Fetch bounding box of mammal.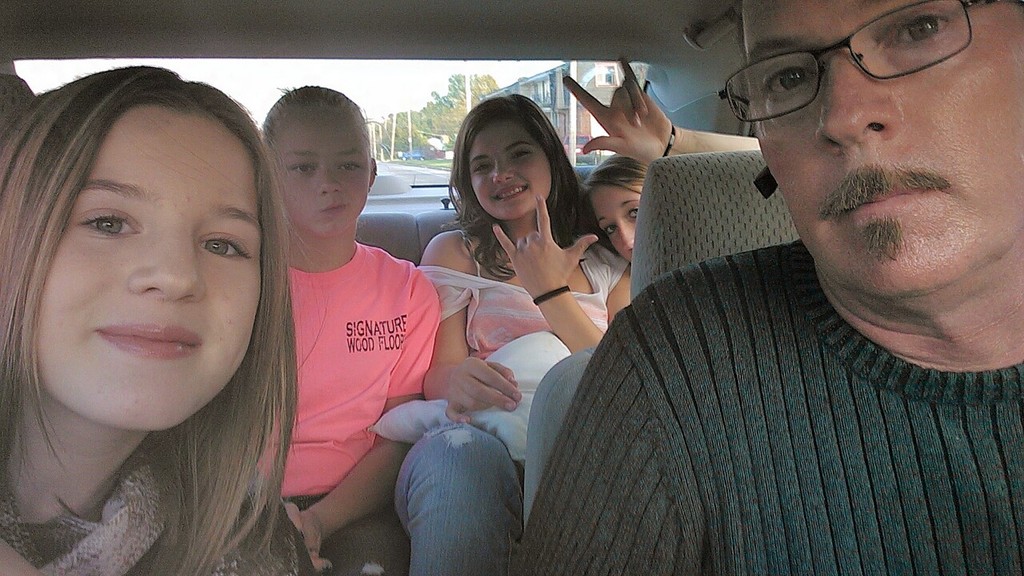
Bbox: pyautogui.locateOnScreen(0, 65, 318, 575).
